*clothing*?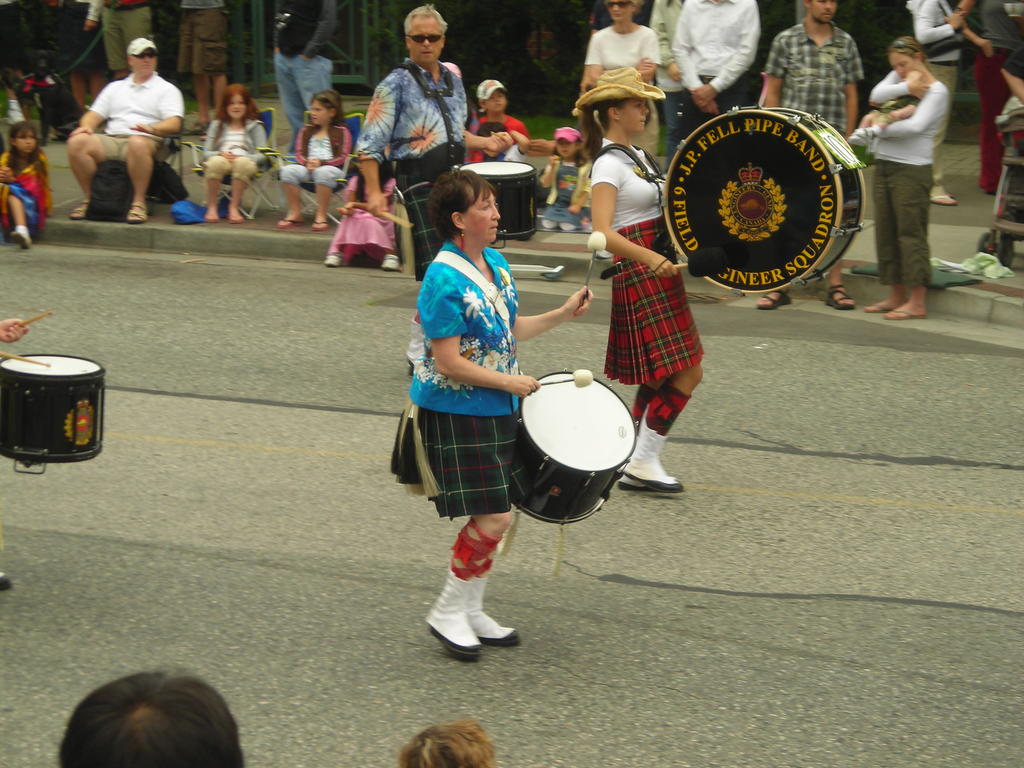
pyautogui.locateOnScreen(351, 63, 465, 287)
